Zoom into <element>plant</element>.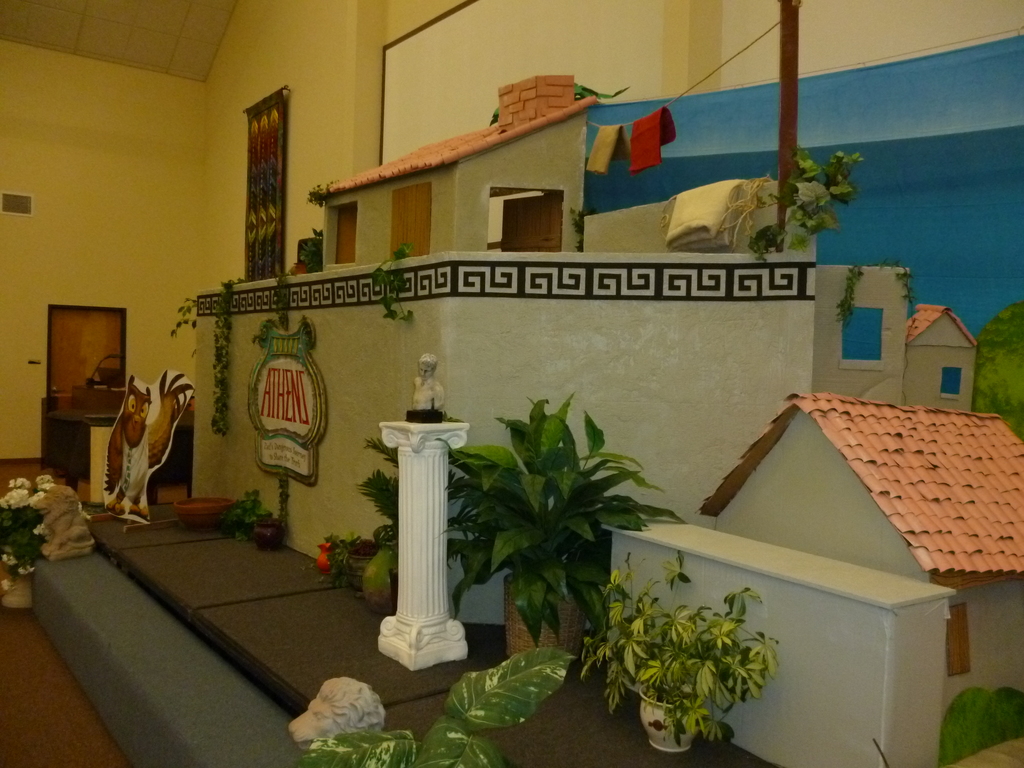
Zoom target: 166:289:207:344.
